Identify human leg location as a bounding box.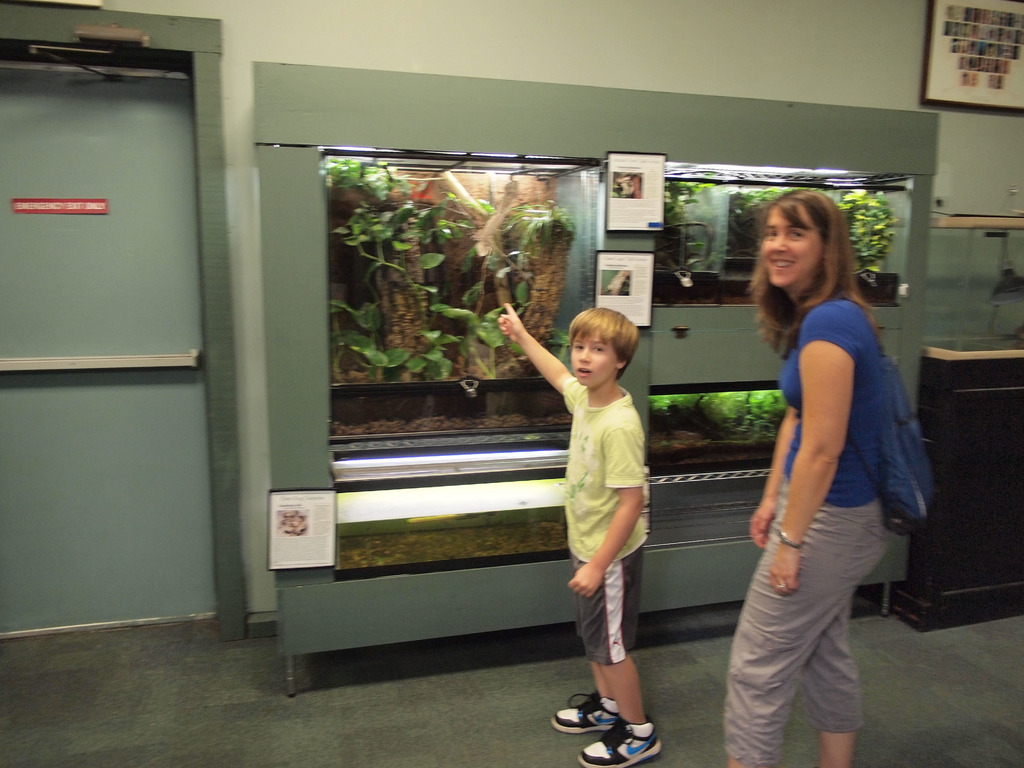
bbox=(725, 478, 888, 767).
